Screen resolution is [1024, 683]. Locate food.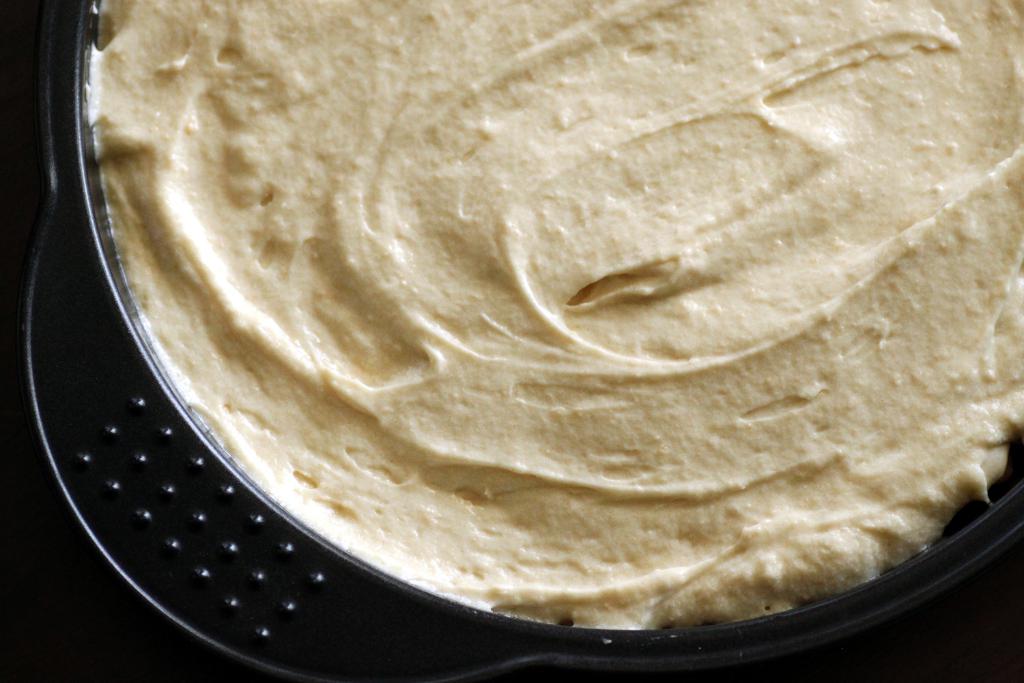
55:43:1023:602.
